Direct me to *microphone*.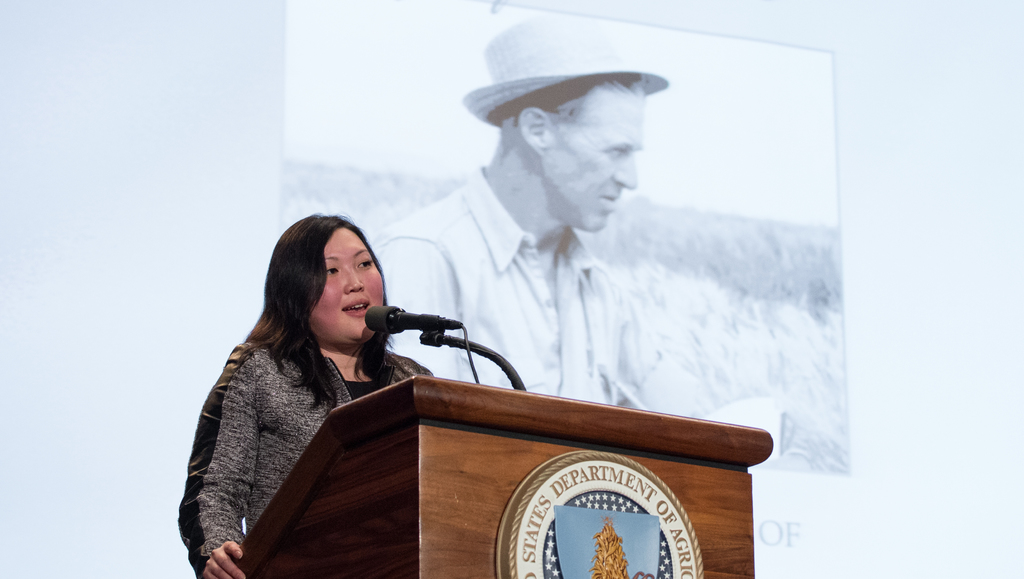
Direction: 356,305,445,359.
